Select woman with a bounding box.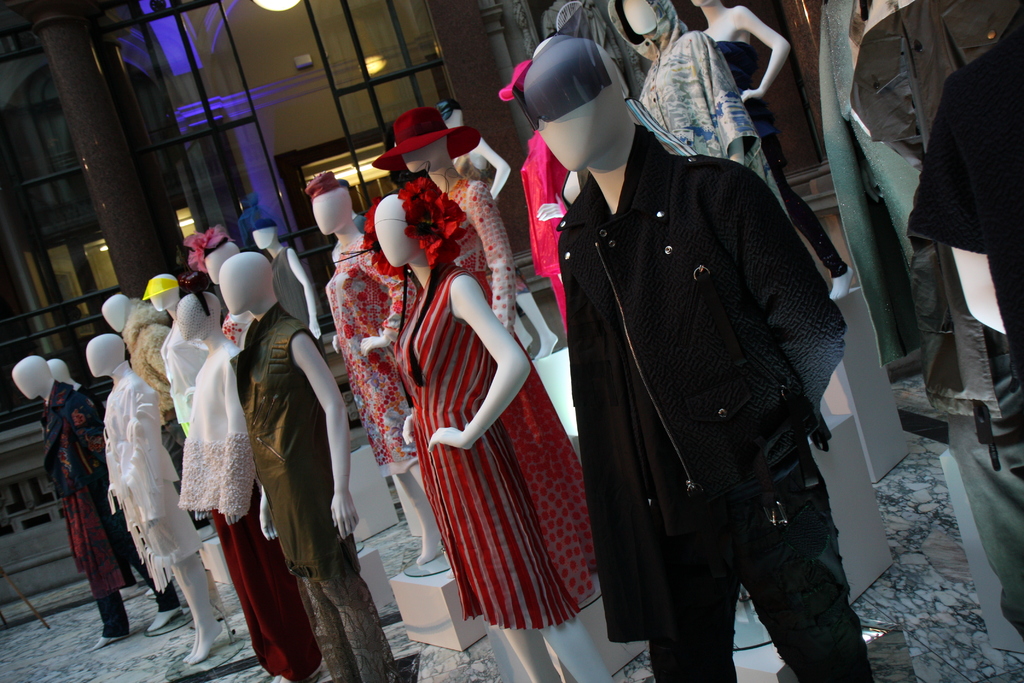
381, 199, 590, 682.
